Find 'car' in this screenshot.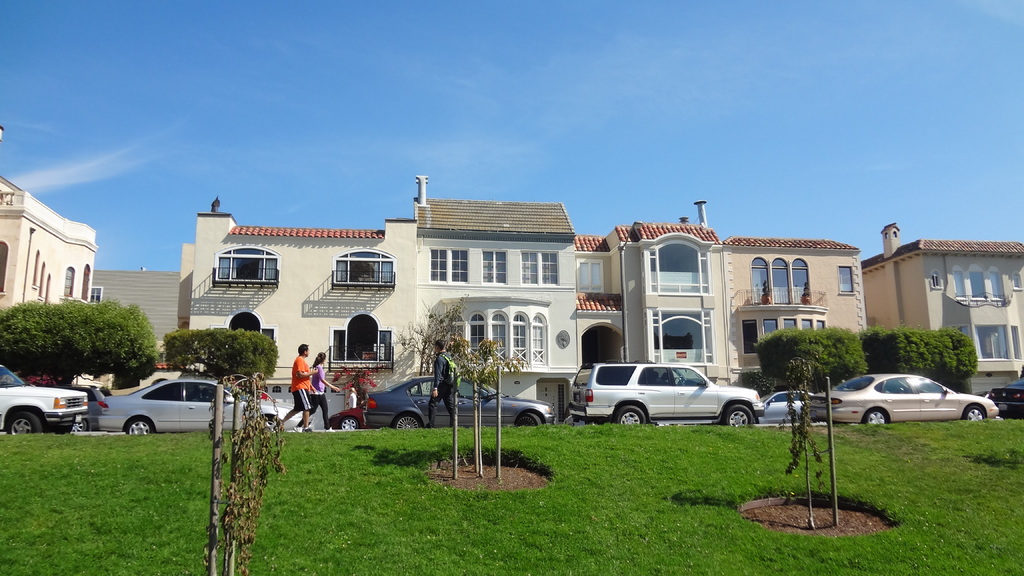
The bounding box for 'car' is 993:373:1023:418.
